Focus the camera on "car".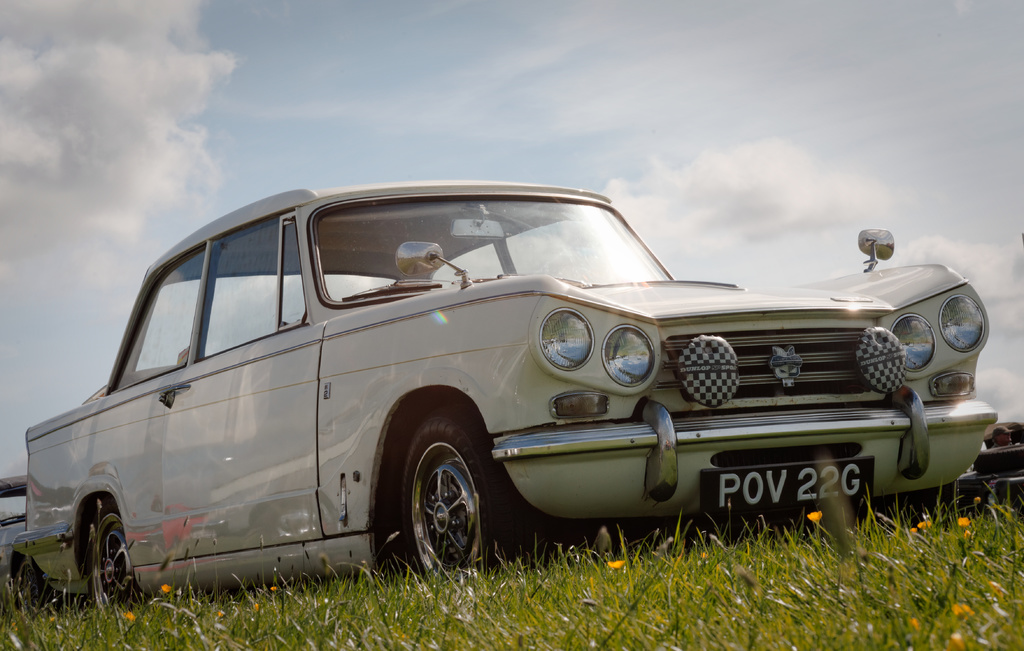
Focus region: rect(22, 173, 993, 617).
